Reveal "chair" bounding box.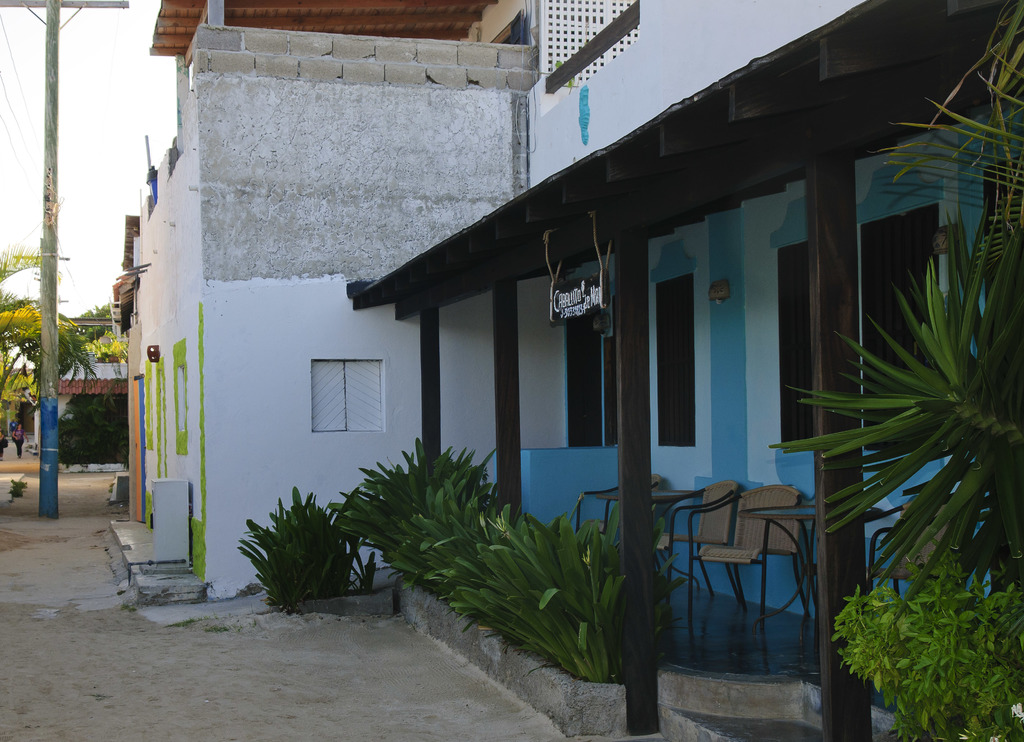
Revealed: {"left": 576, "top": 470, "right": 670, "bottom": 557}.
